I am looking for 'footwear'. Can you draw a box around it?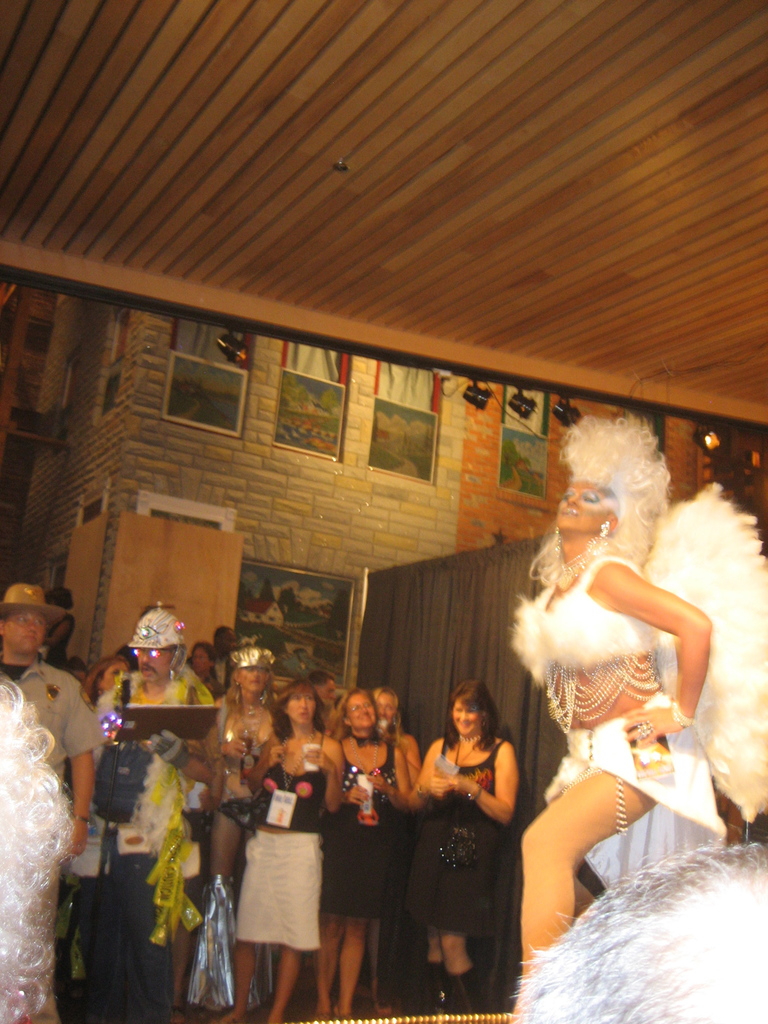
Sure, the bounding box is x1=338, y1=1004, x2=357, y2=1020.
